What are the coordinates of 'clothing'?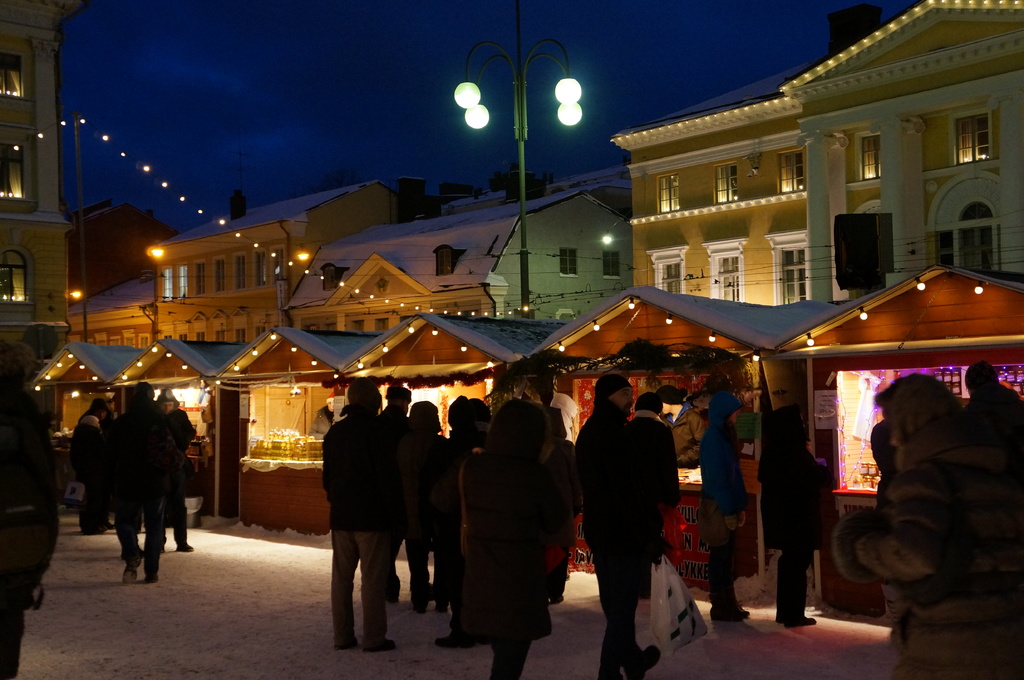
(x1=441, y1=416, x2=573, y2=658).
